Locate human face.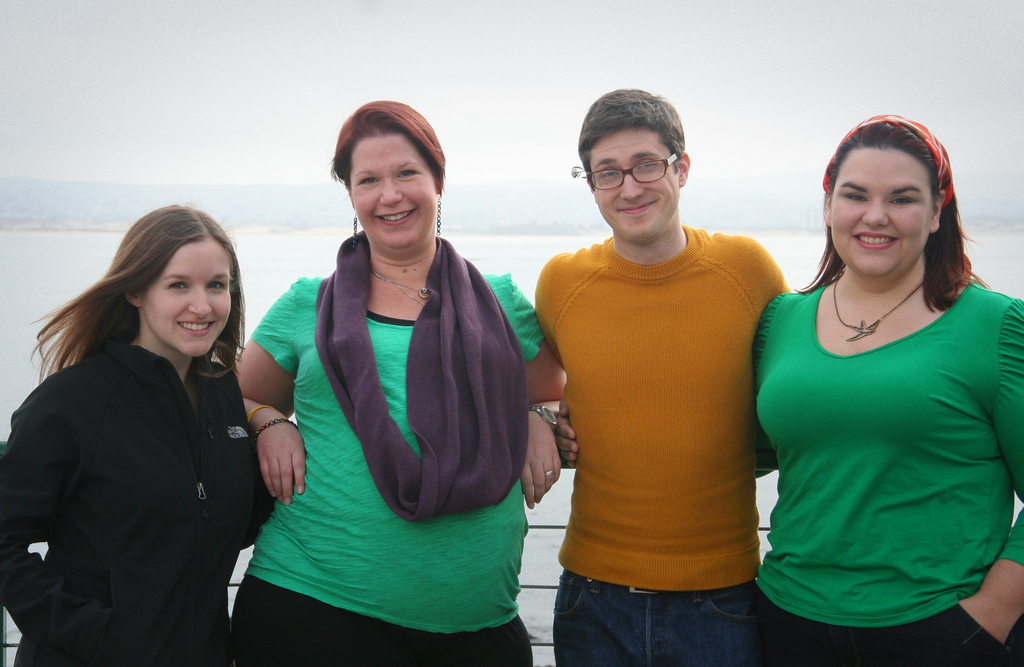
Bounding box: box=[575, 127, 679, 237].
